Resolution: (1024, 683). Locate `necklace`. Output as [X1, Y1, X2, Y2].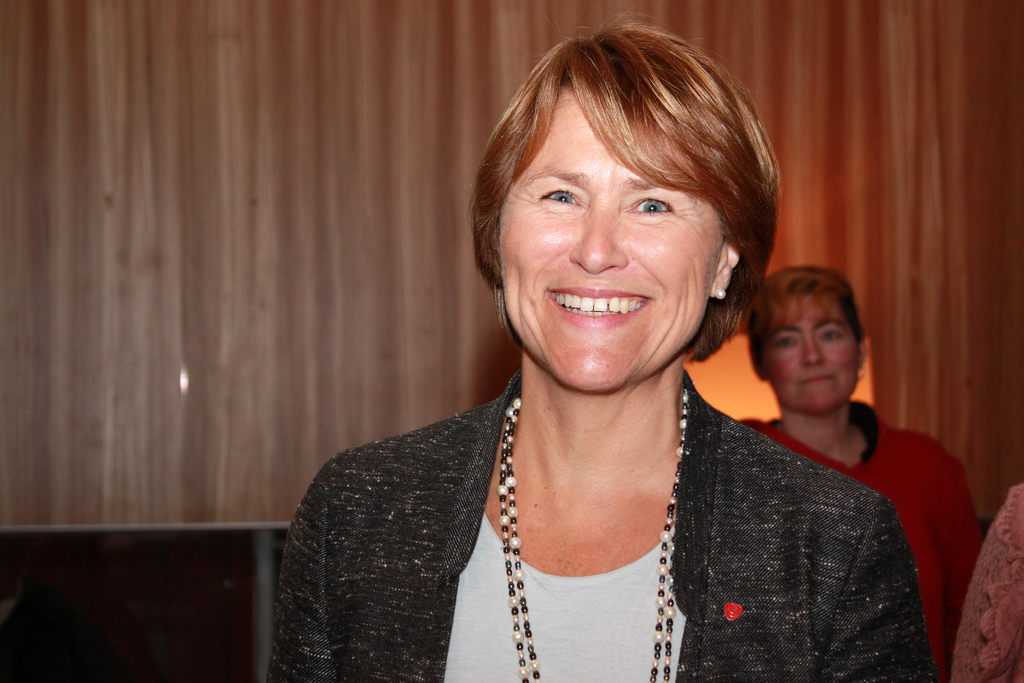
[493, 349, 701, 662].
